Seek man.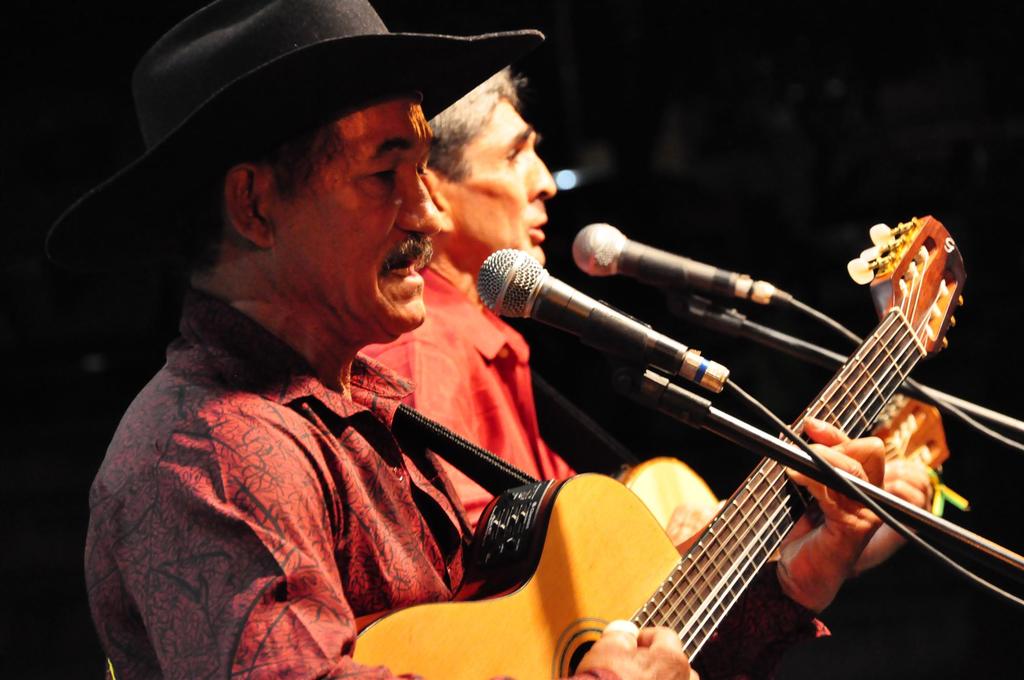
Rect(356, 60, 936, 679).
